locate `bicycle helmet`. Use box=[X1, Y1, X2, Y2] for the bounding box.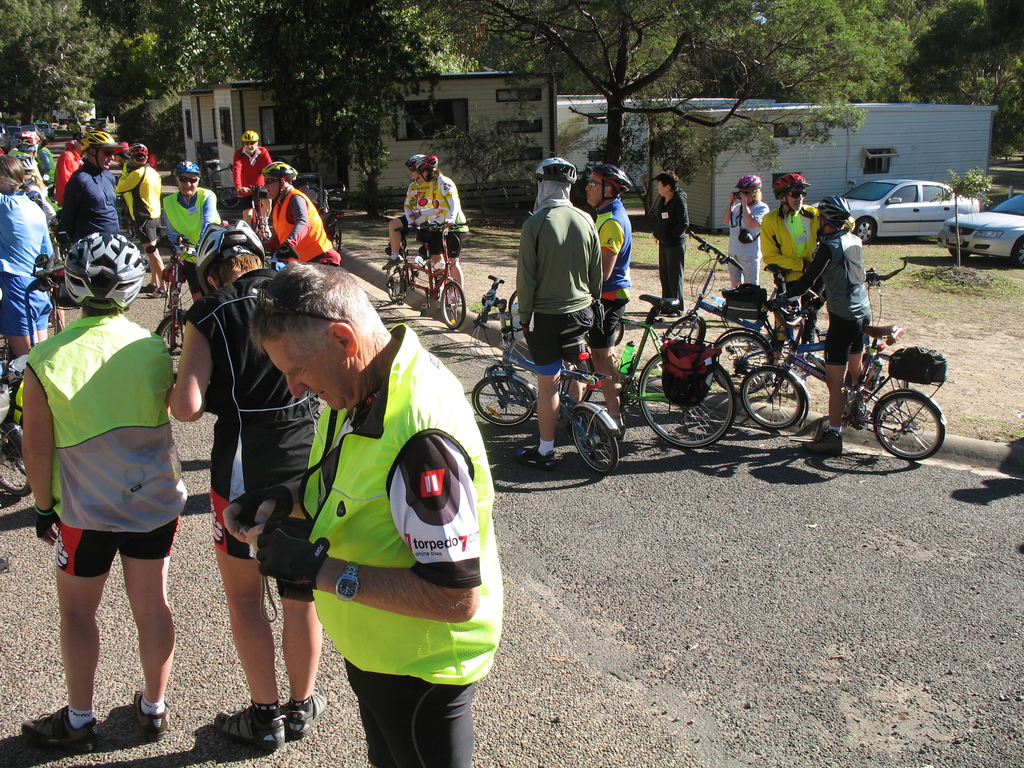
box=[62, 230, 146, 314].
